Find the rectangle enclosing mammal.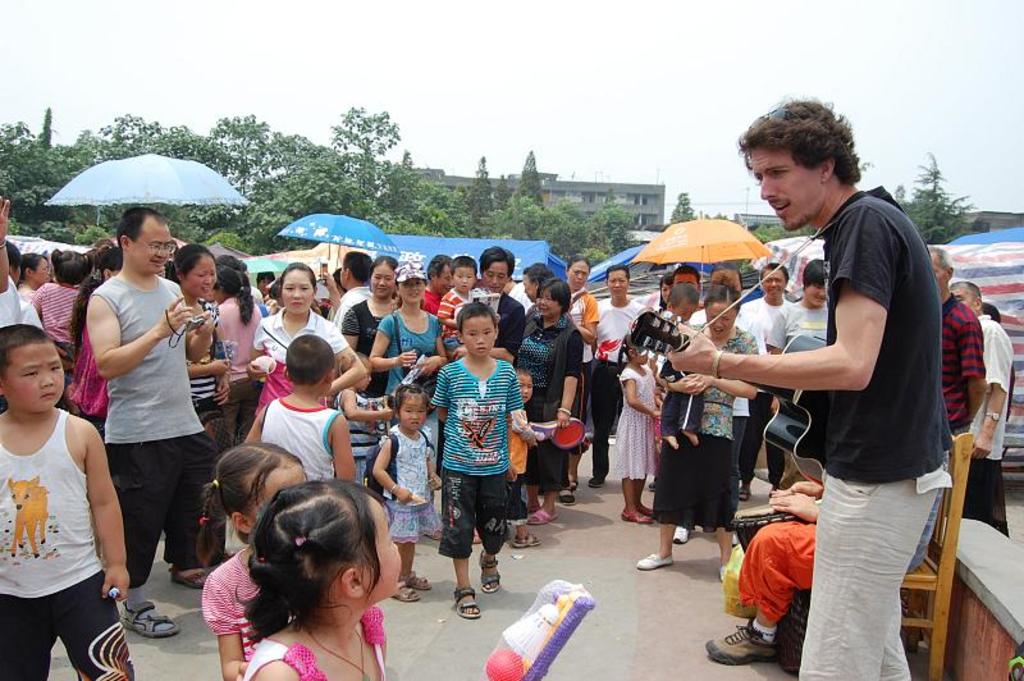
crop(509, 367, 544, 547).
